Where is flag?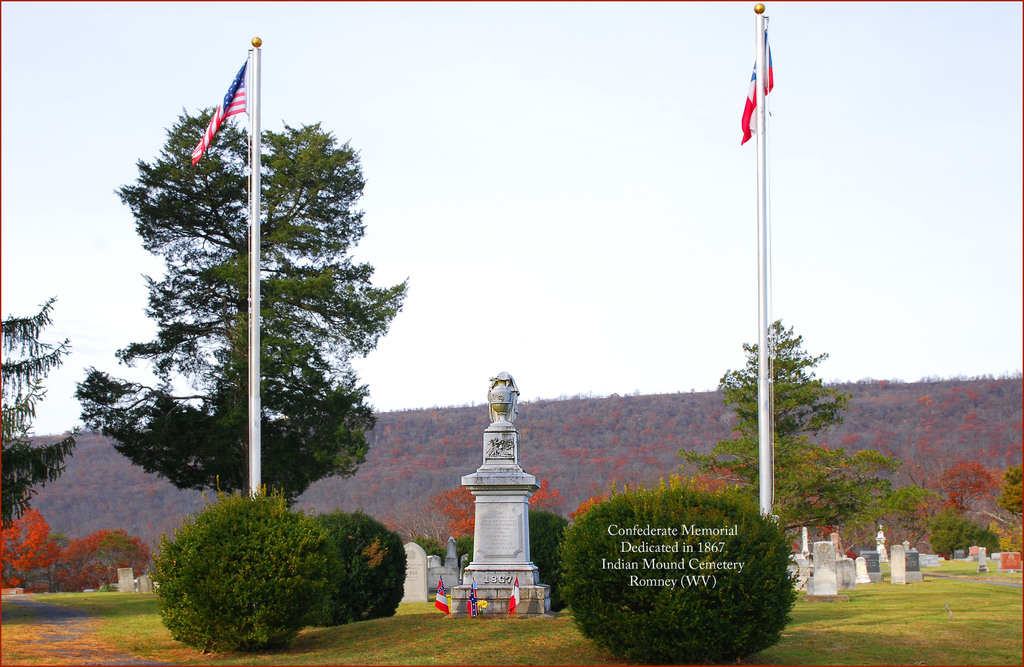
box(466, 577, 482, 616).
